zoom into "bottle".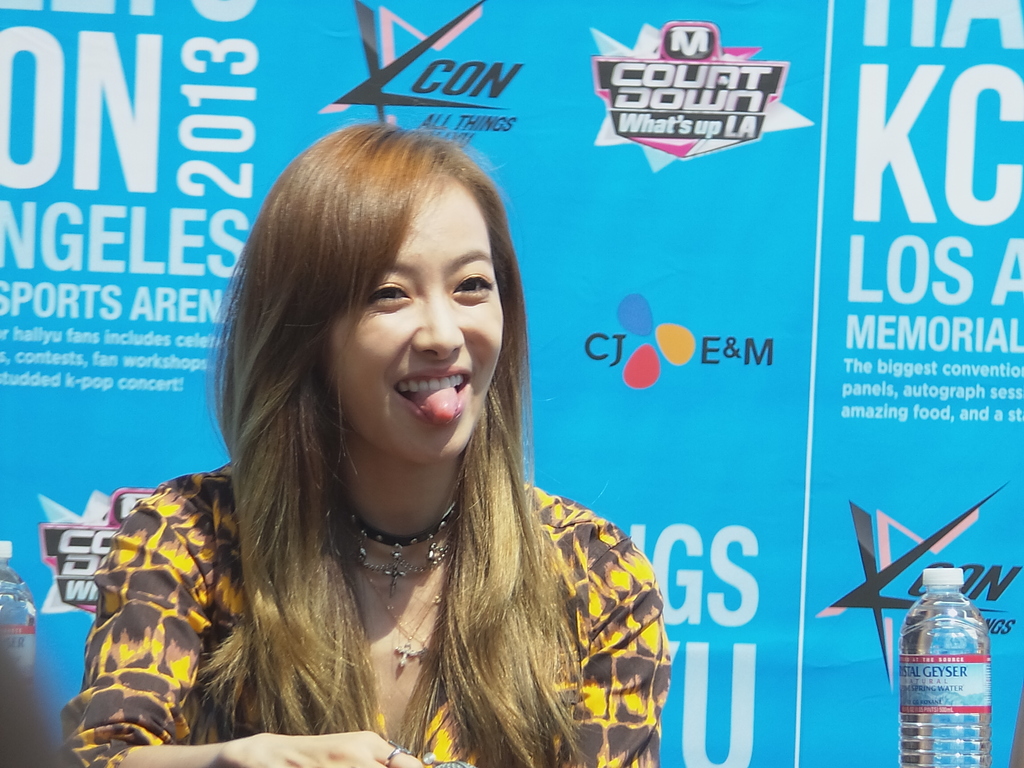
Zoom target: region(898, 566, 999, 767).
